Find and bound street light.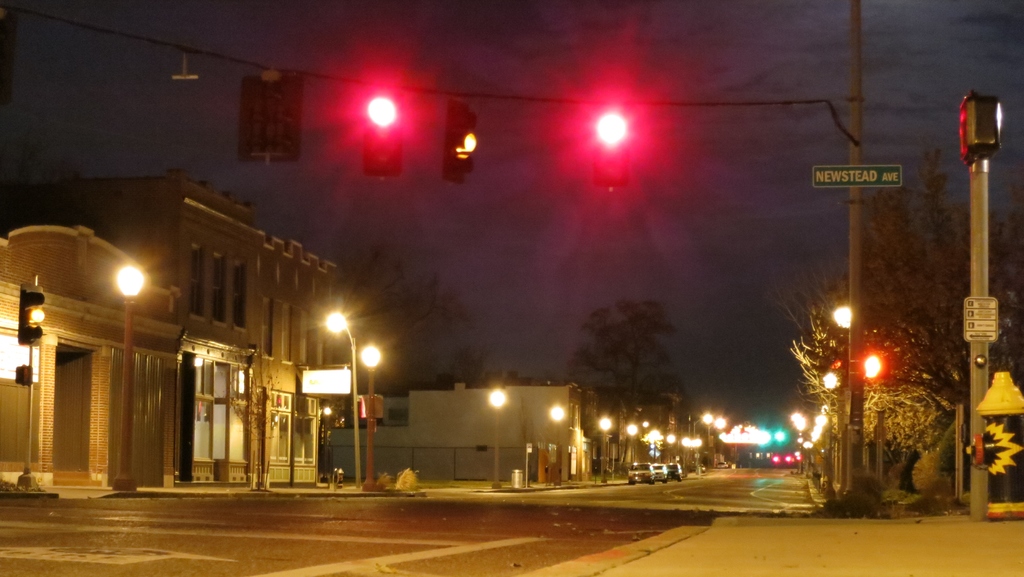
Bound: <bbox>625, 416, 636, 460</bbox>.
